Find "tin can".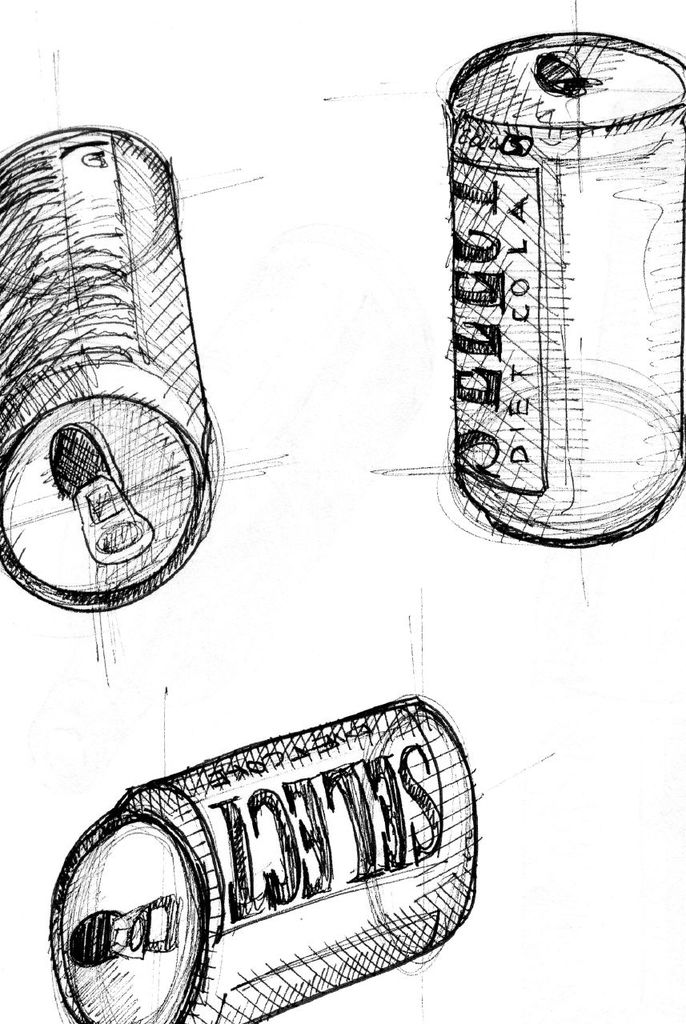
{"x1": 2, "y1": 125, "x2": 218, "y2": 612}.
